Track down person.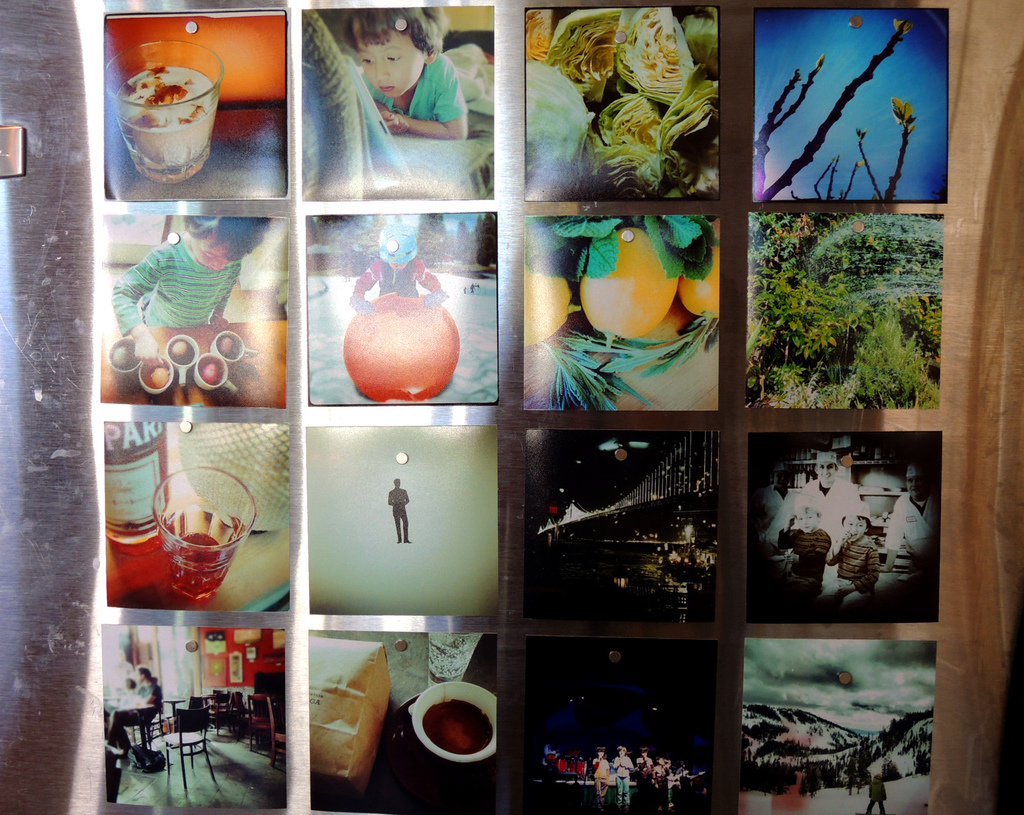
Tracked to <box>778,491,829,592</box>.
